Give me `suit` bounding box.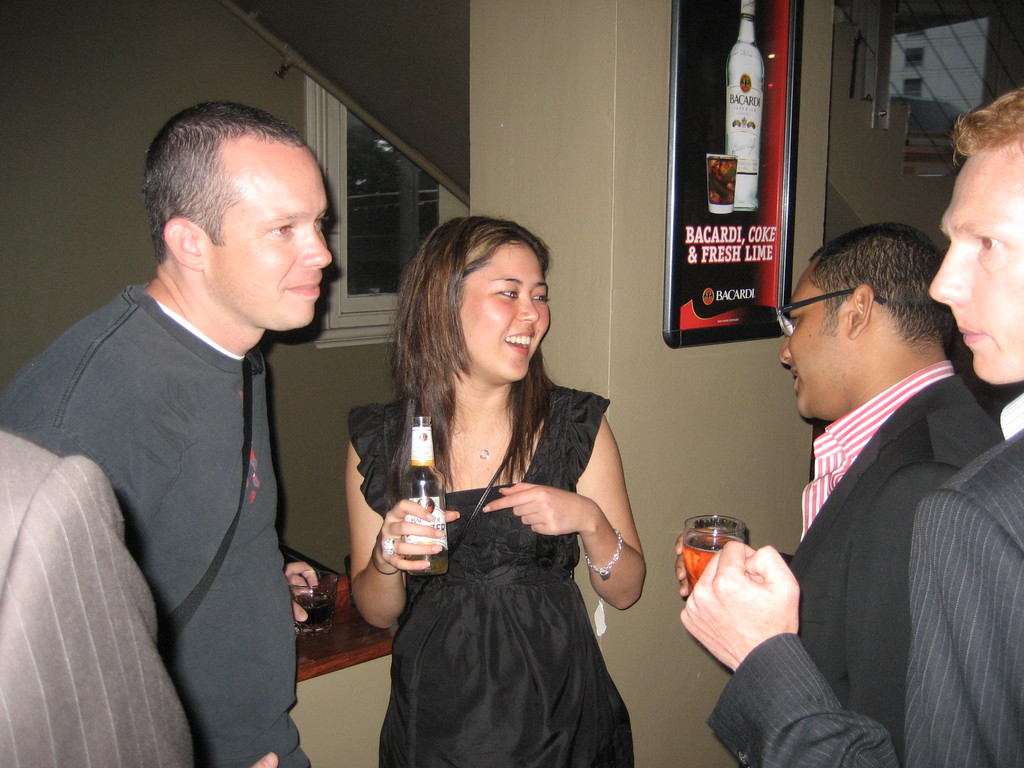
locate(792, 360, 1003, 767).
